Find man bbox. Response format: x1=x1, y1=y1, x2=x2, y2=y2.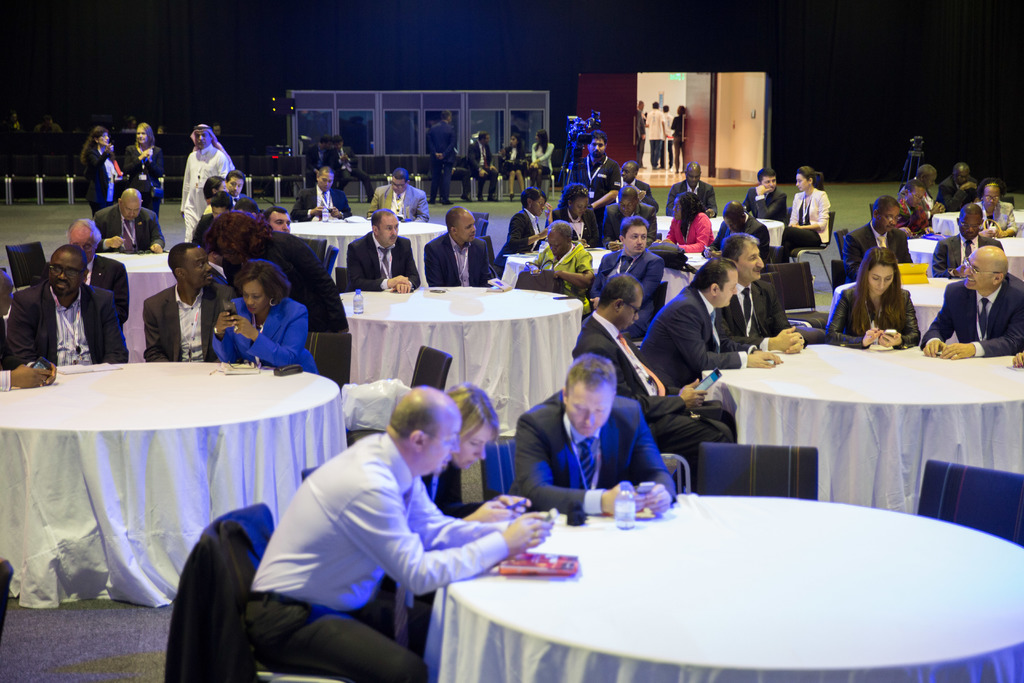
x1=719, y1=235, x2=821, y2=356.
